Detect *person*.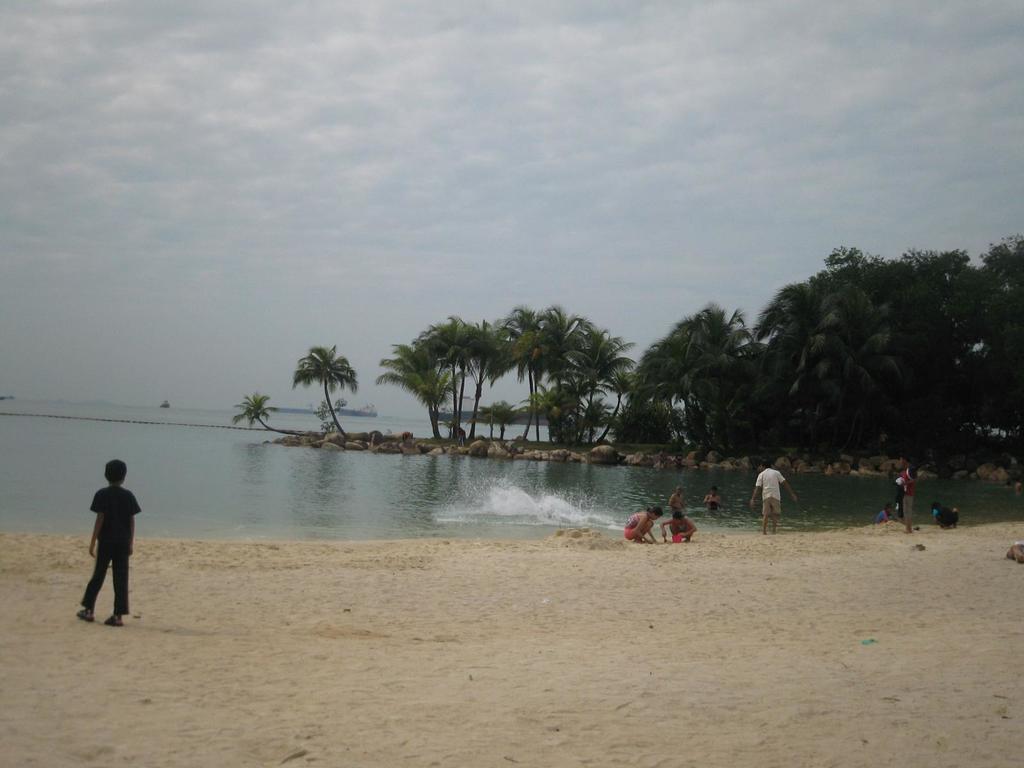
Detected at x1=664, y1=484, x2=686, y2=517.
